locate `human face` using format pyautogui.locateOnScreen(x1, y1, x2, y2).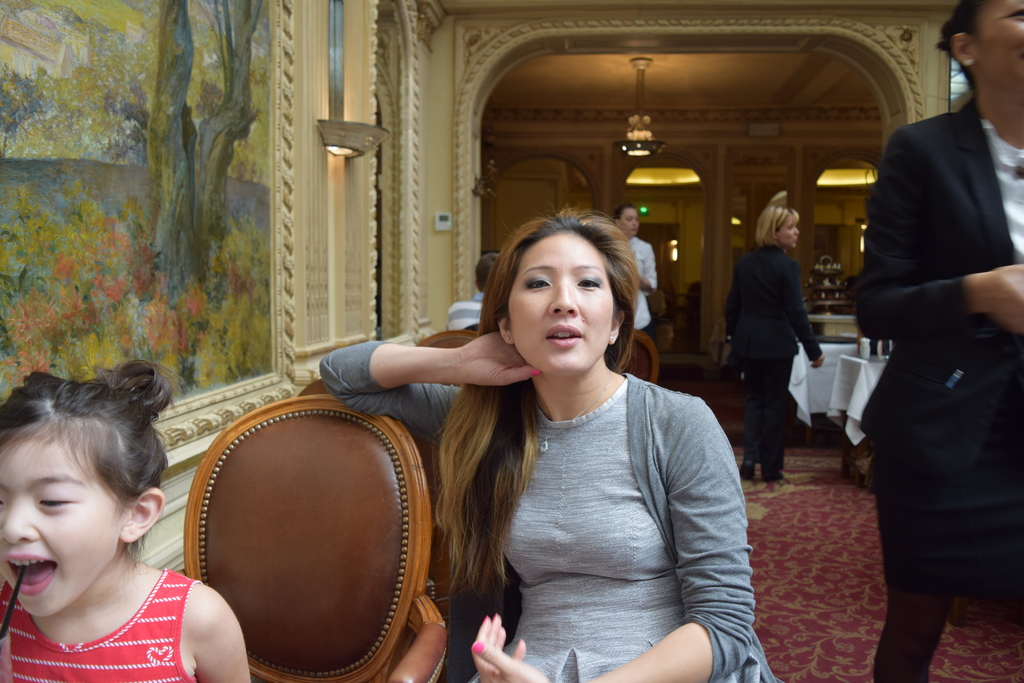
pyautogui.locateOnScreen(0, 432, 123, 607).
